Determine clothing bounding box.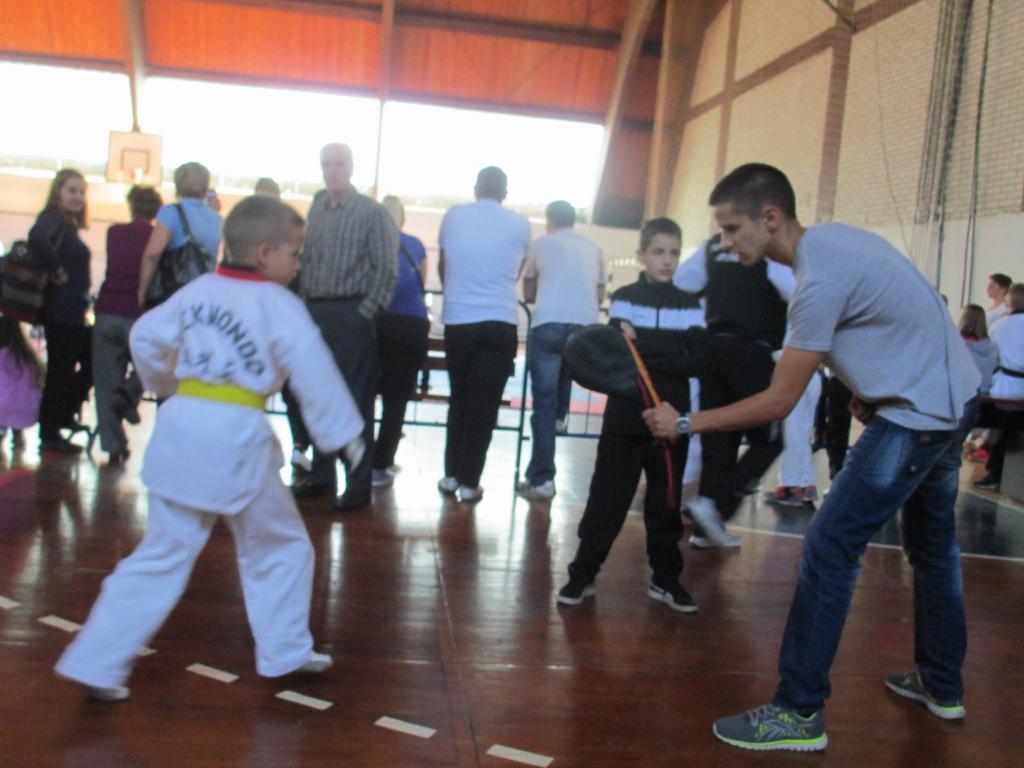
Determined: [44,259,376,705].
